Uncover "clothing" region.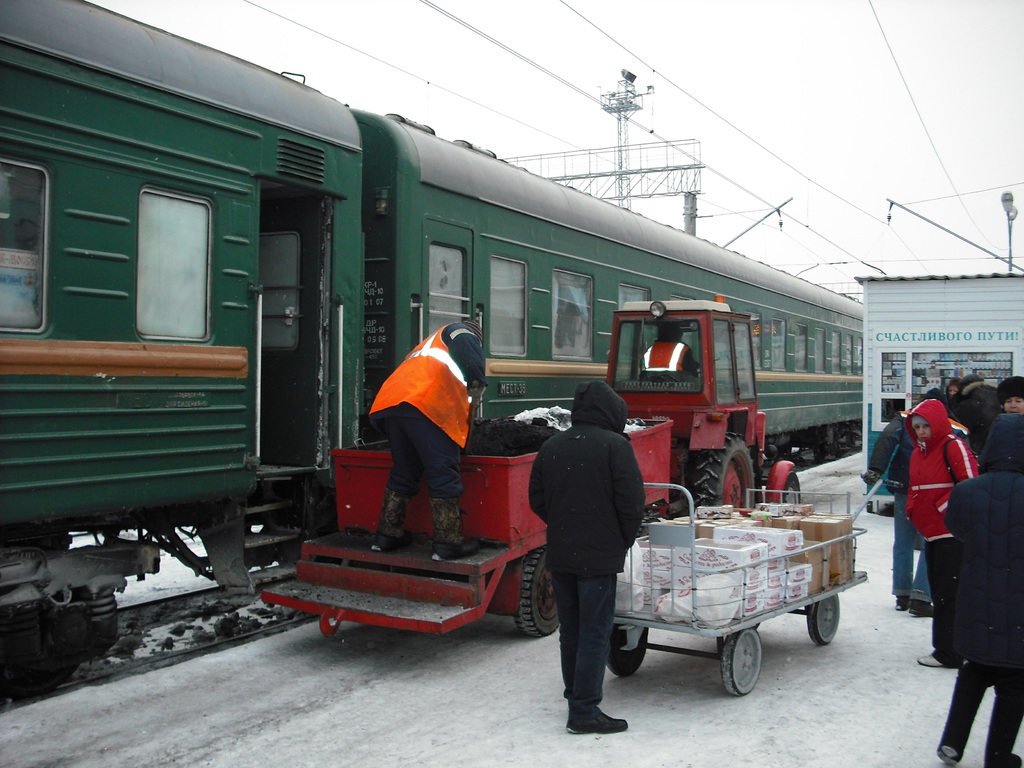
Uncovered: crop(950, 409, 1013, 653).
